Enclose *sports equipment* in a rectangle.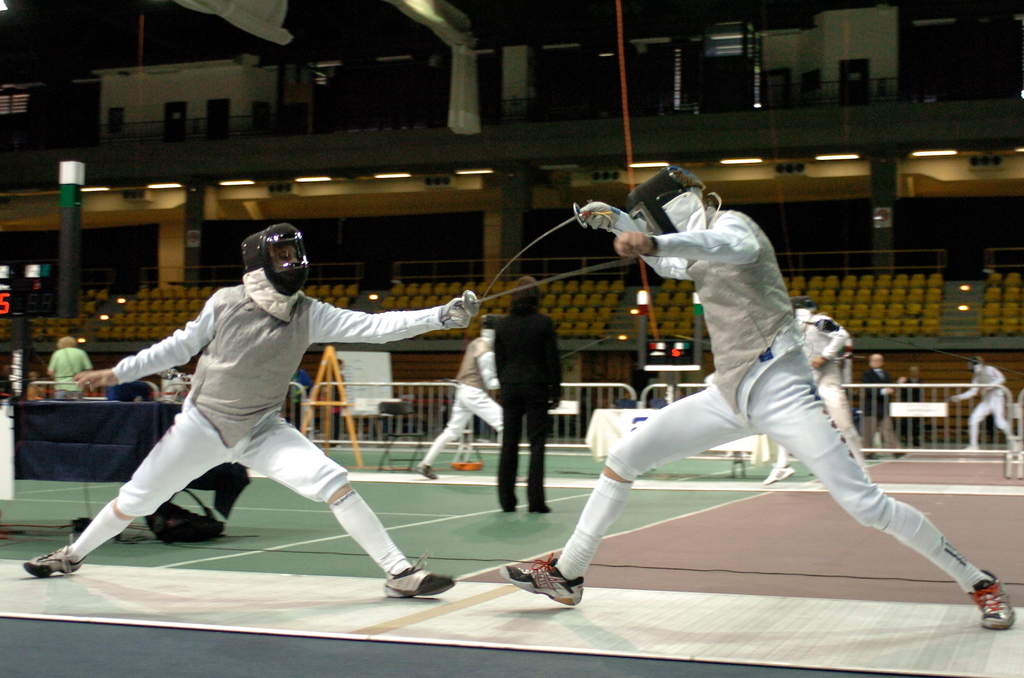
(454,206,641,306).
